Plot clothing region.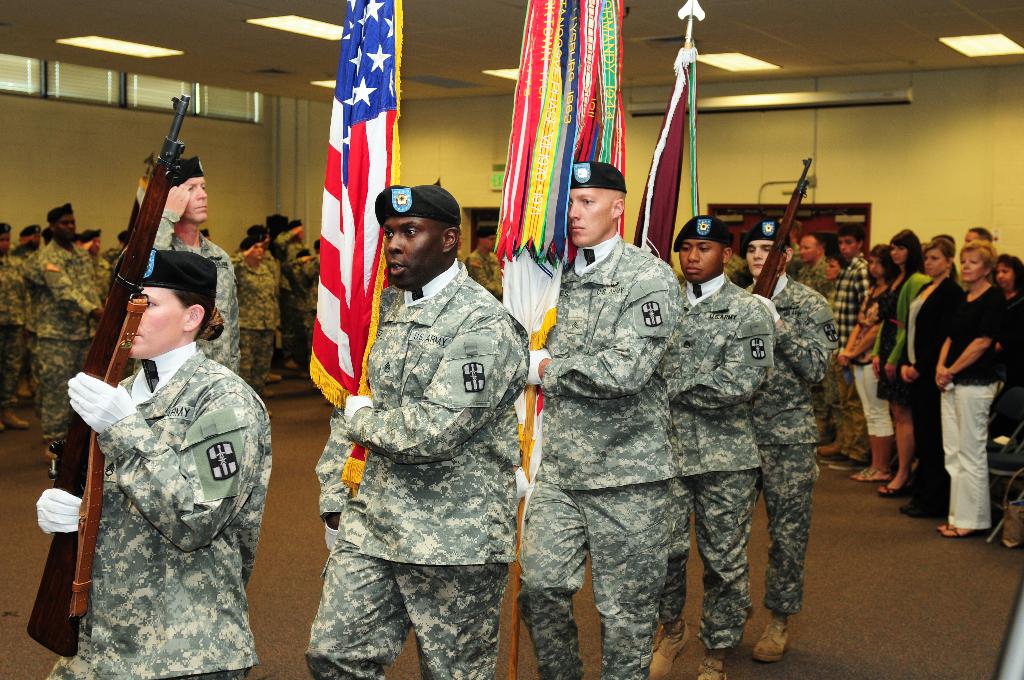
Plotted at (986, 287, 1023, 445).
